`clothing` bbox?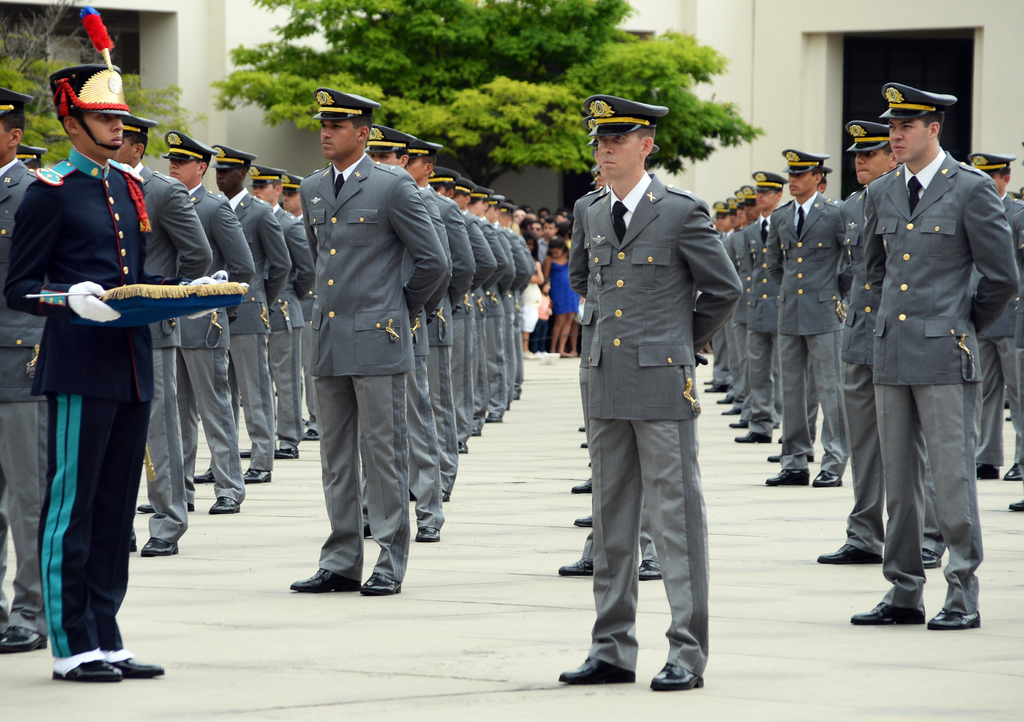
Rect(463, 209, 500, 428)
